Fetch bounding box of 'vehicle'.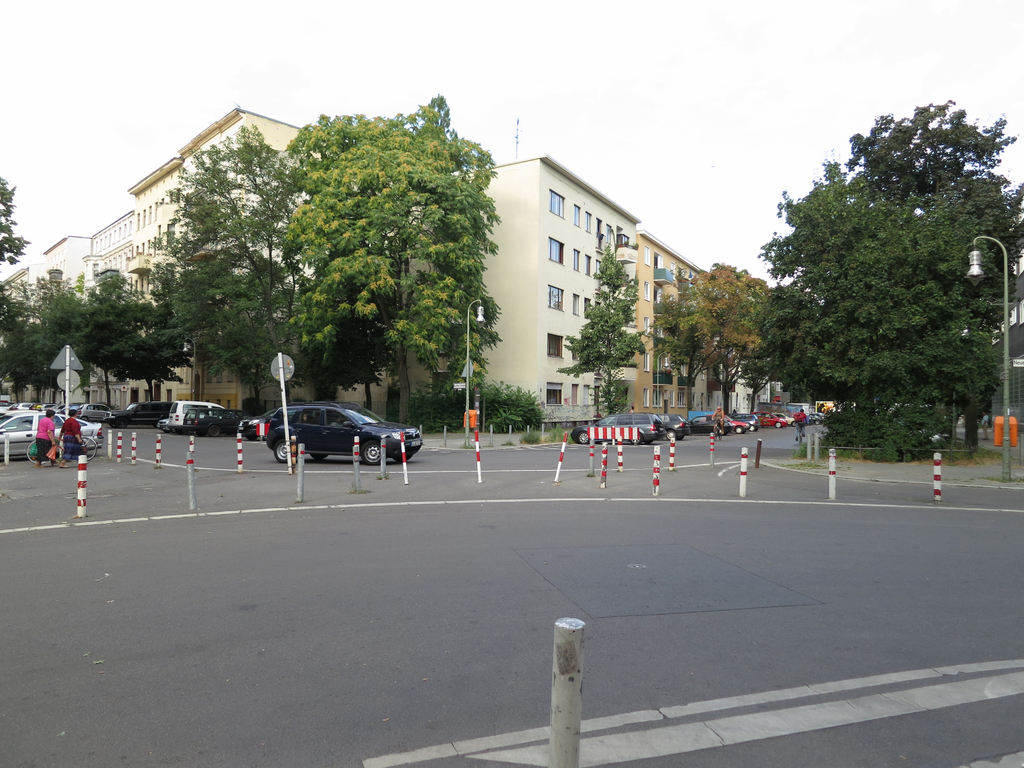
Bbox: <bbox>78, 401, 110, 420</bbox>.
